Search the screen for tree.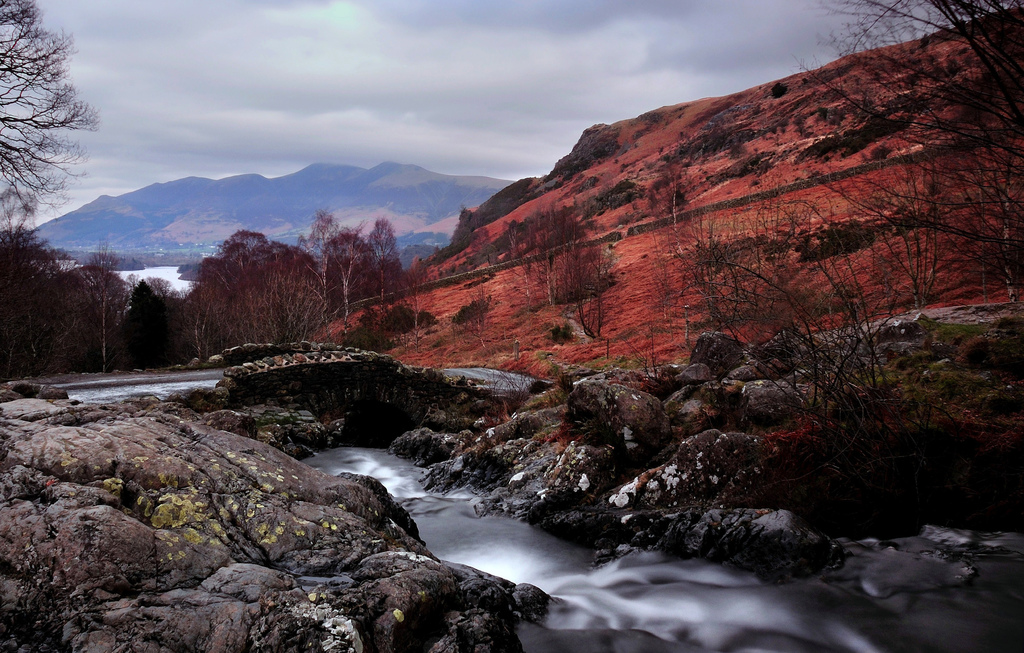
Found at bbox=[428, 172, 549, 262].
